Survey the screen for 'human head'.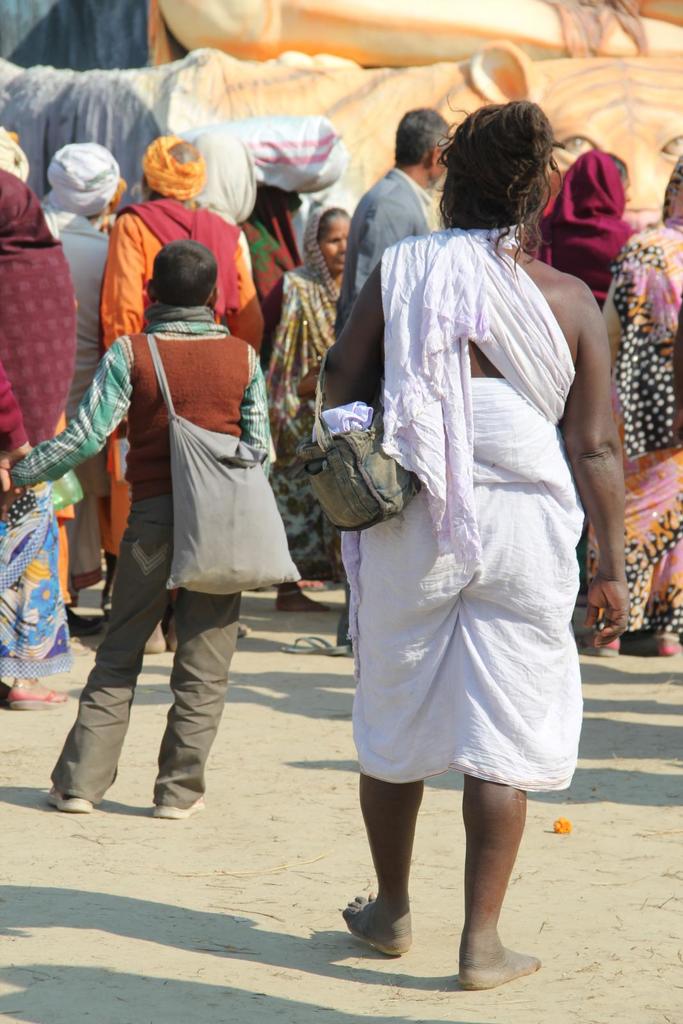
Survey found: x1=396 y1=108 x2=450 y2=191.
